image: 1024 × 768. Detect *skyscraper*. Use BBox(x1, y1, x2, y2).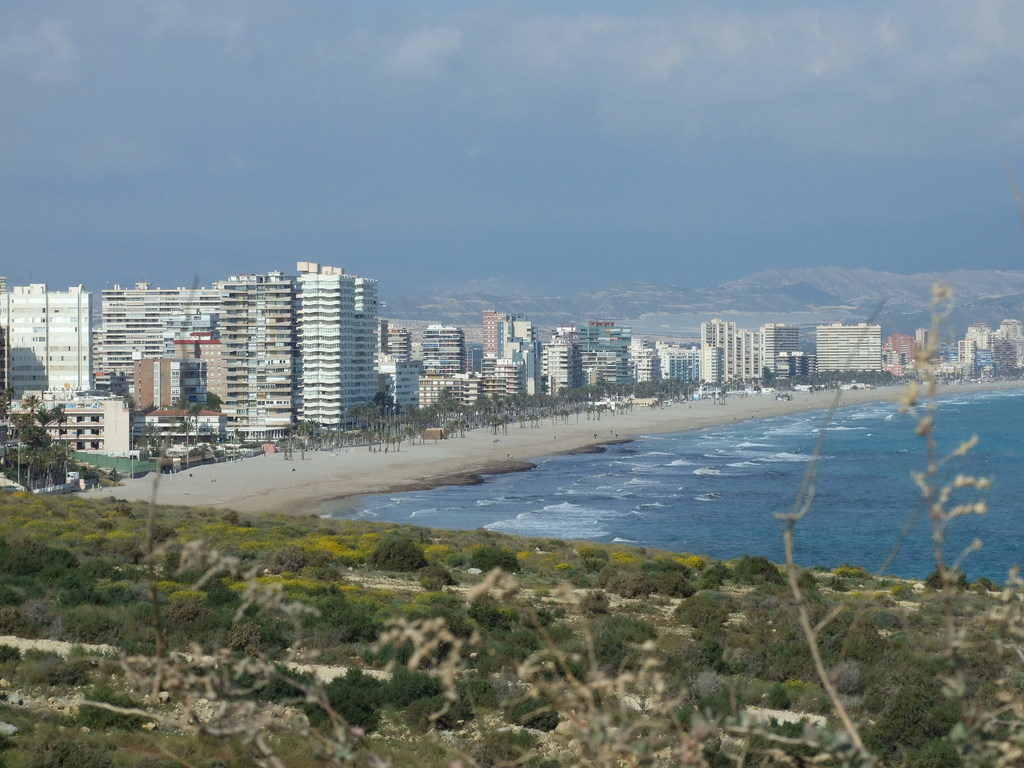
BBox(700, 325, 759, 391).
